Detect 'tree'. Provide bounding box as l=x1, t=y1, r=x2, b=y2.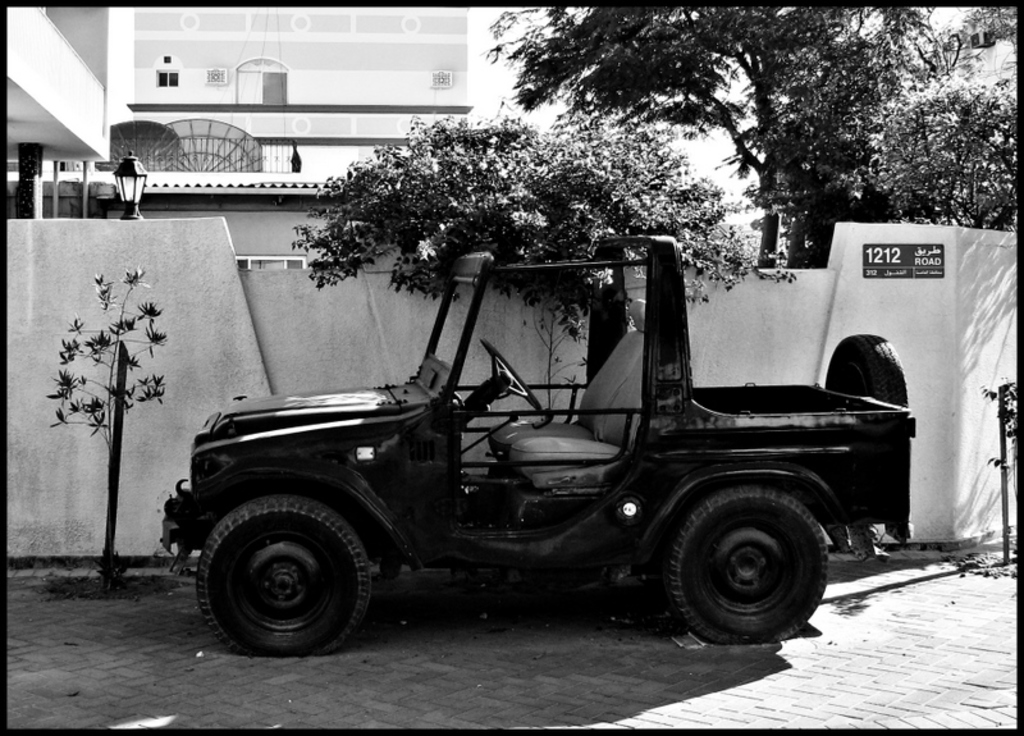
l=387, t=31, r=1023, b=259.
